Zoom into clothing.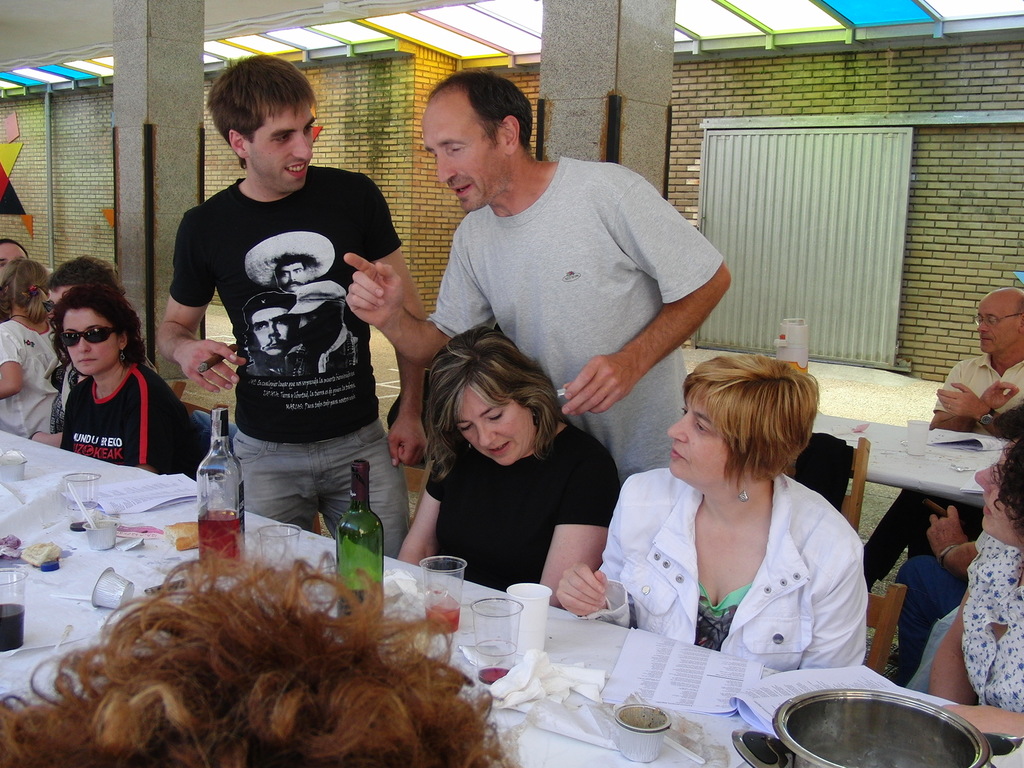
Zoom target: bbox(426, 414, 618, 604).
